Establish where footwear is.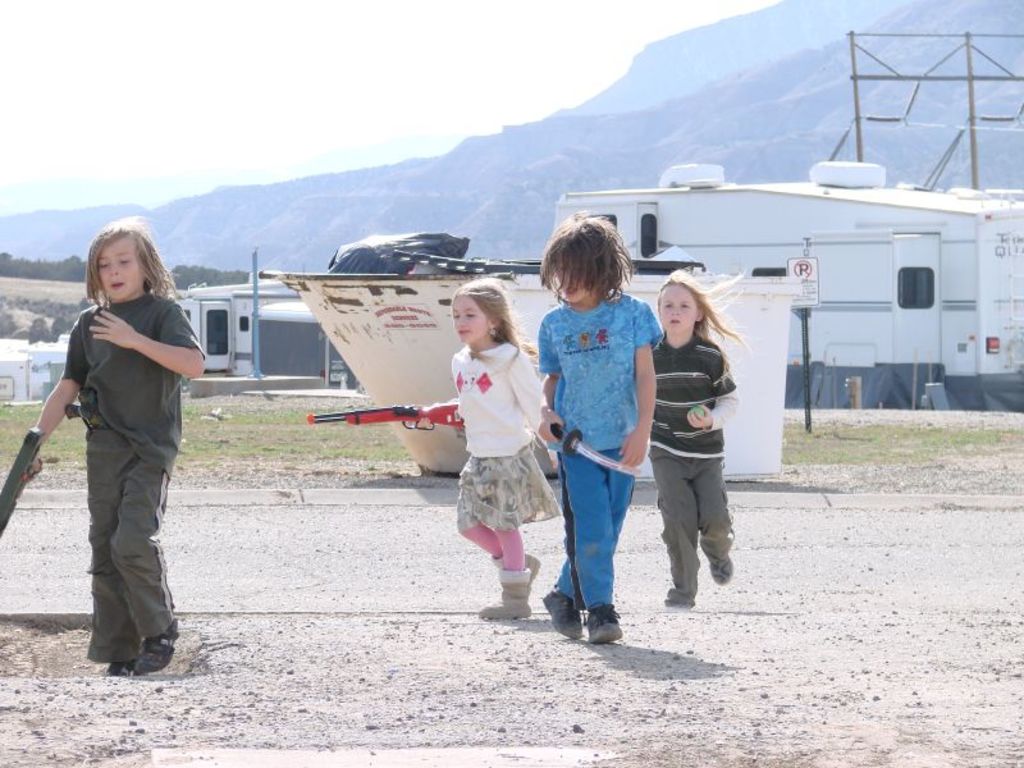
Established at [660,599,695,609].
